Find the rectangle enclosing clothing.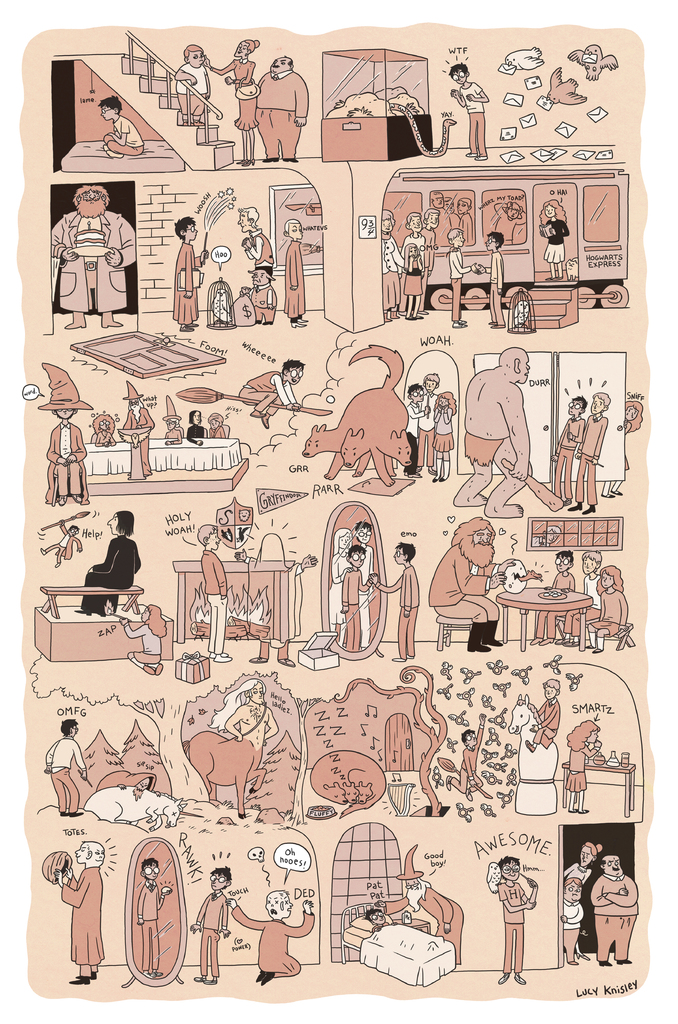
bbox(553, 415, 581, 499).
